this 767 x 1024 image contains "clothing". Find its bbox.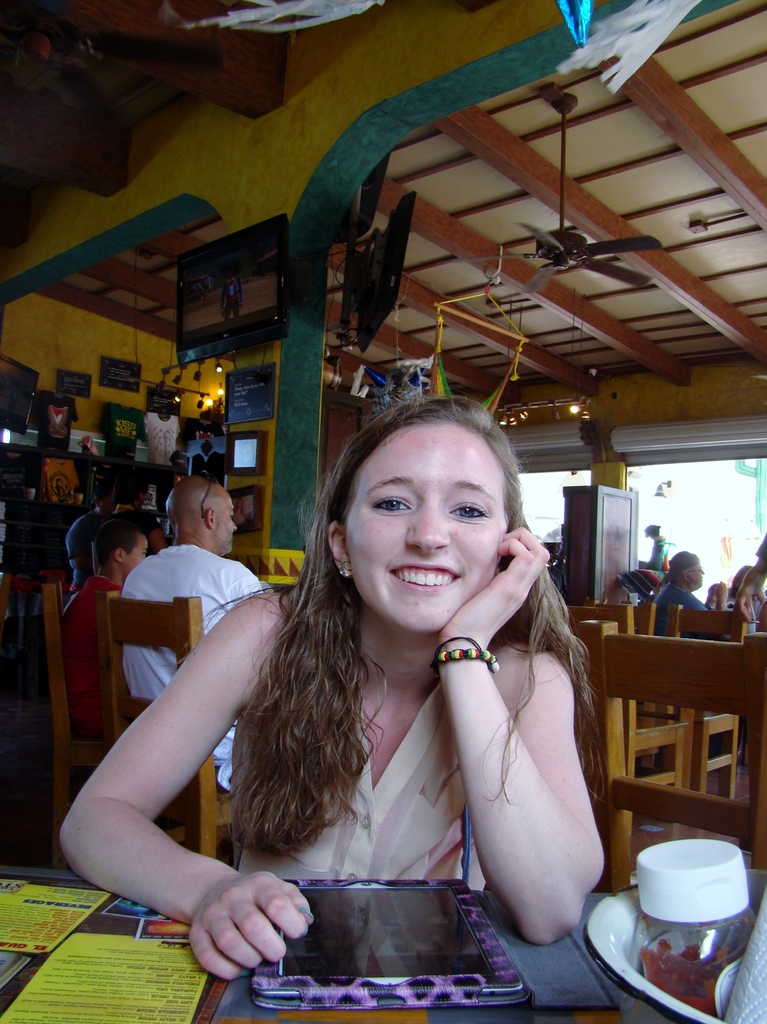
(653, 563, 723, 636).
